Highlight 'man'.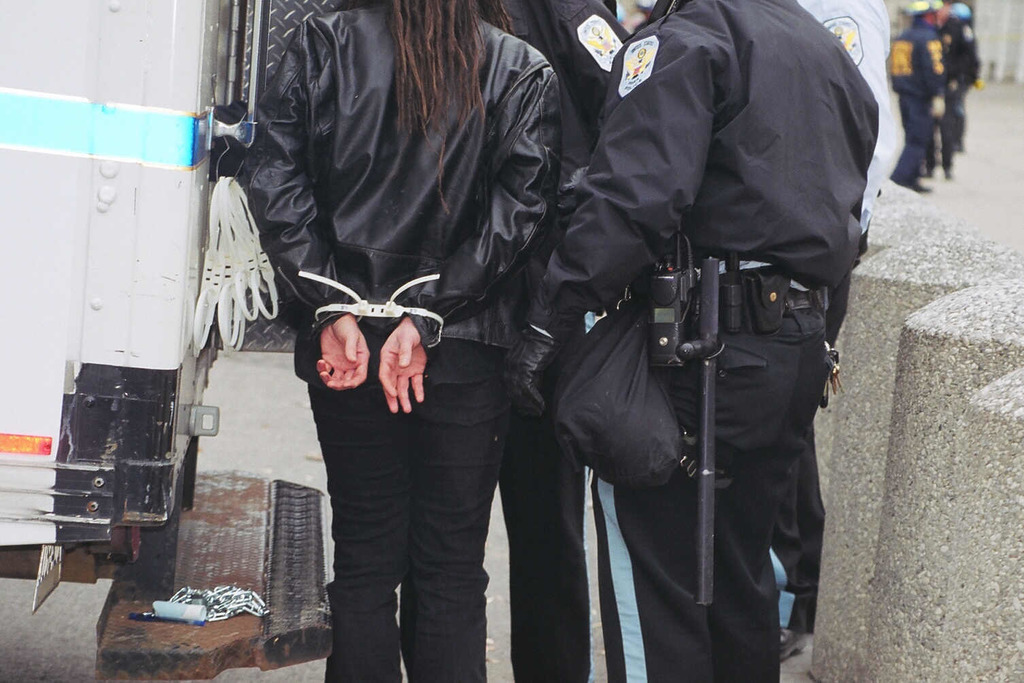
Highlighted region: box=[526, 0, 889, 682].
